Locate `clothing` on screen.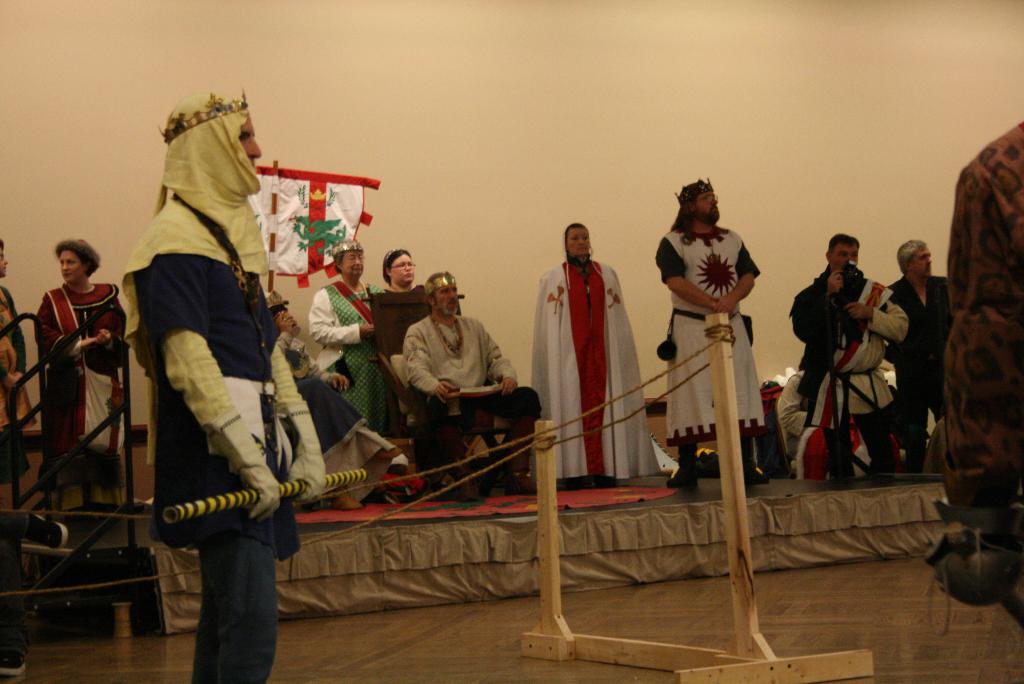
On screen at BBox(285, 332, 399, 502).
